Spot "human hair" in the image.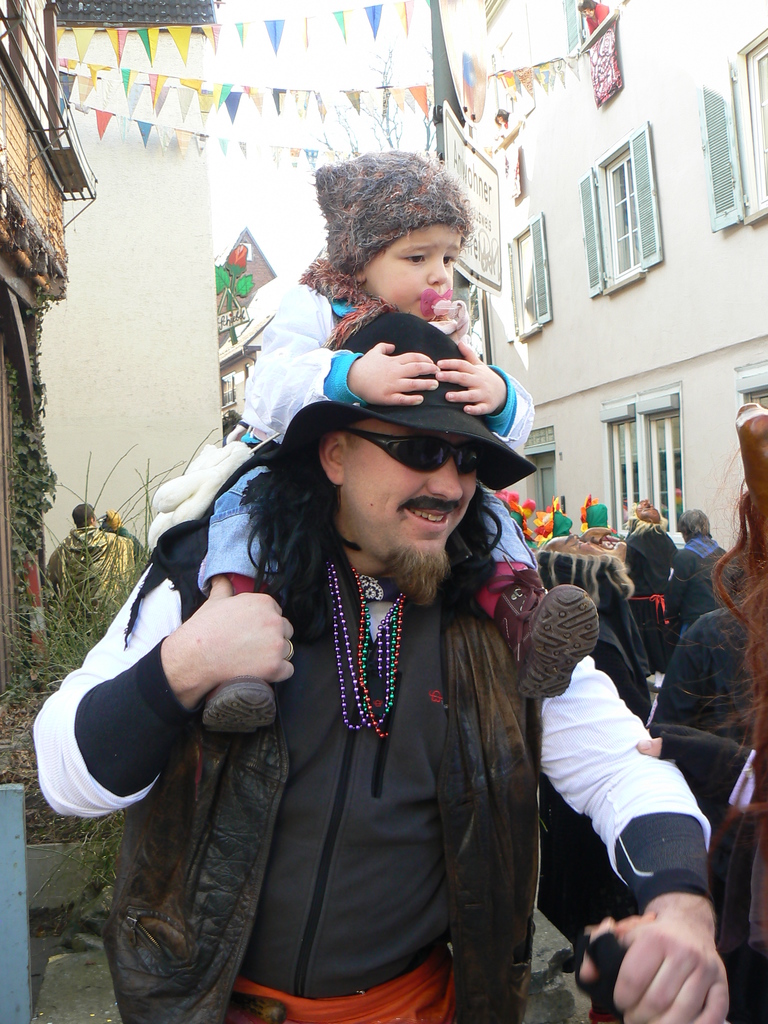
"human hair" found at [70, 501, 95, 531].
